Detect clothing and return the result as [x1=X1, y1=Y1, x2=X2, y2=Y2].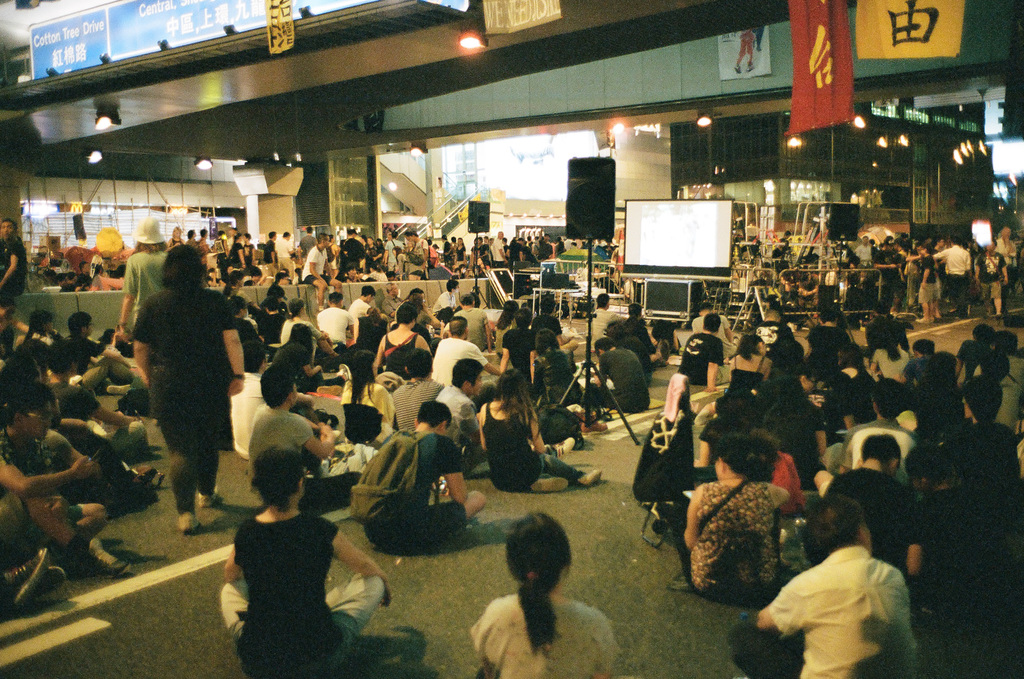
[x1=729, y1=549, x2=918, y2=678].
